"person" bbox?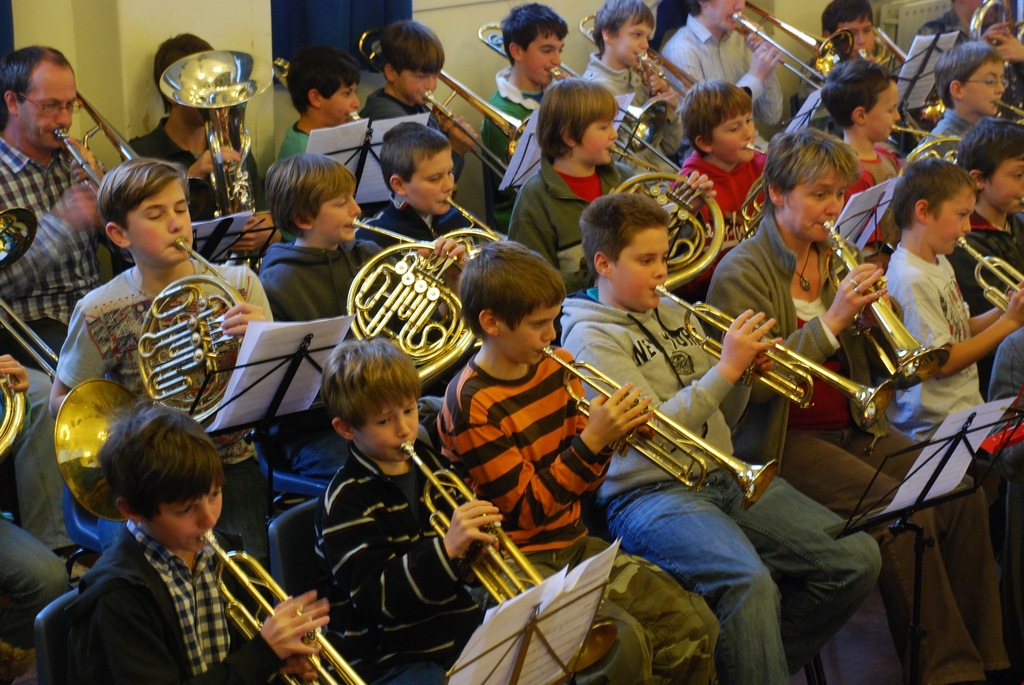
(x1=44, y1=386, x2=319, y2=673)
